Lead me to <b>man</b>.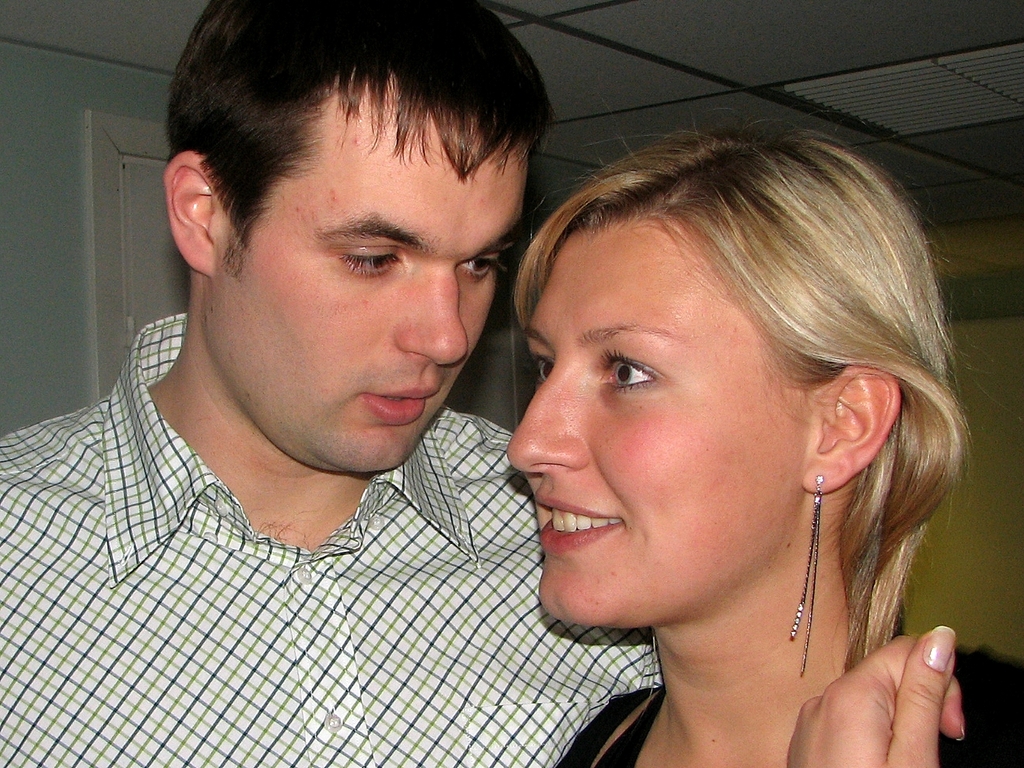
Lead to {"x1": 21, "y1": 0, "x2": 685, "y2": 767}.
